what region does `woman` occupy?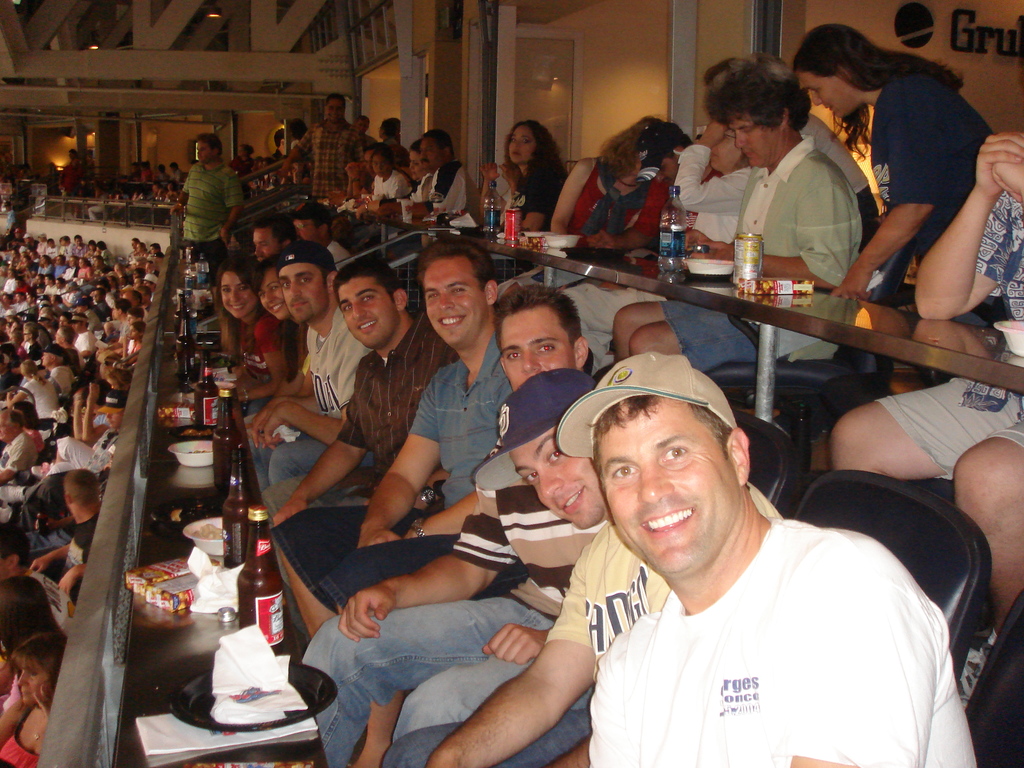
Rect(52, 254, 72, 278).
